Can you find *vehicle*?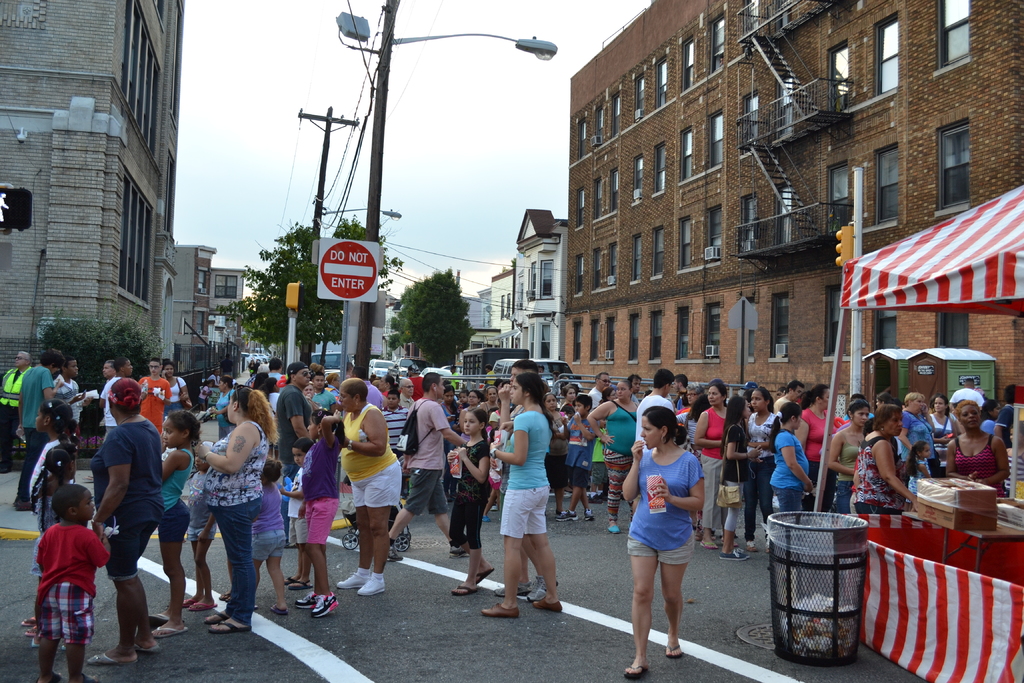
Yes, bounding box: [307, 349, 358, 381].
